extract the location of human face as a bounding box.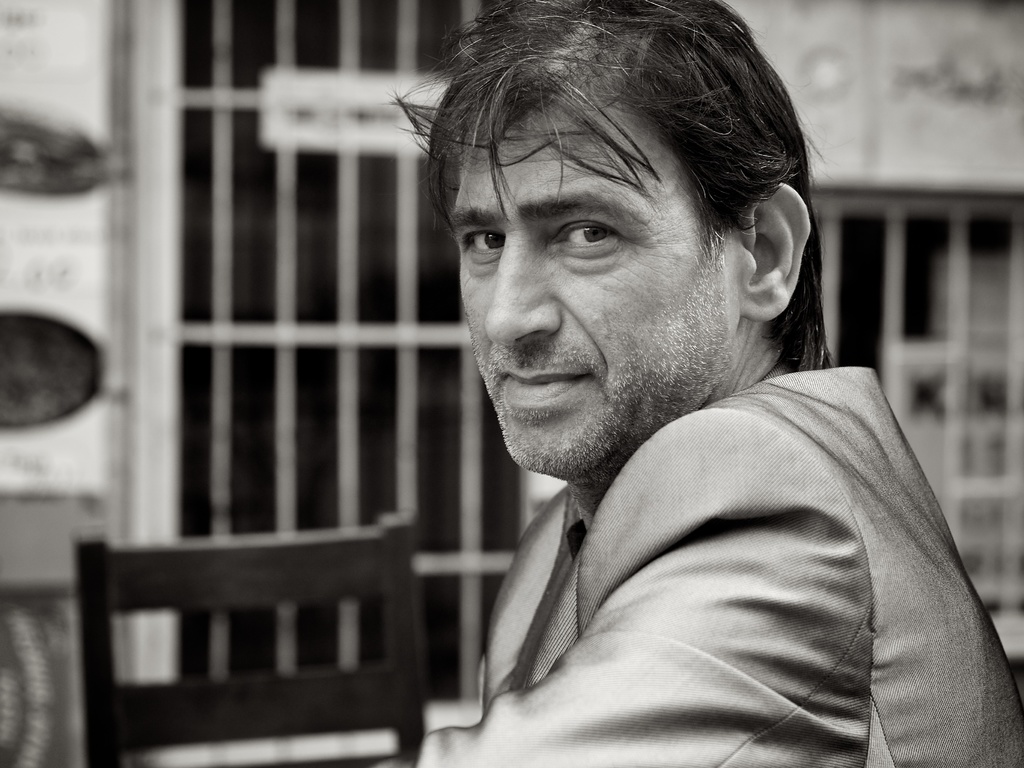
BBox(442, 114, 721, 485).
